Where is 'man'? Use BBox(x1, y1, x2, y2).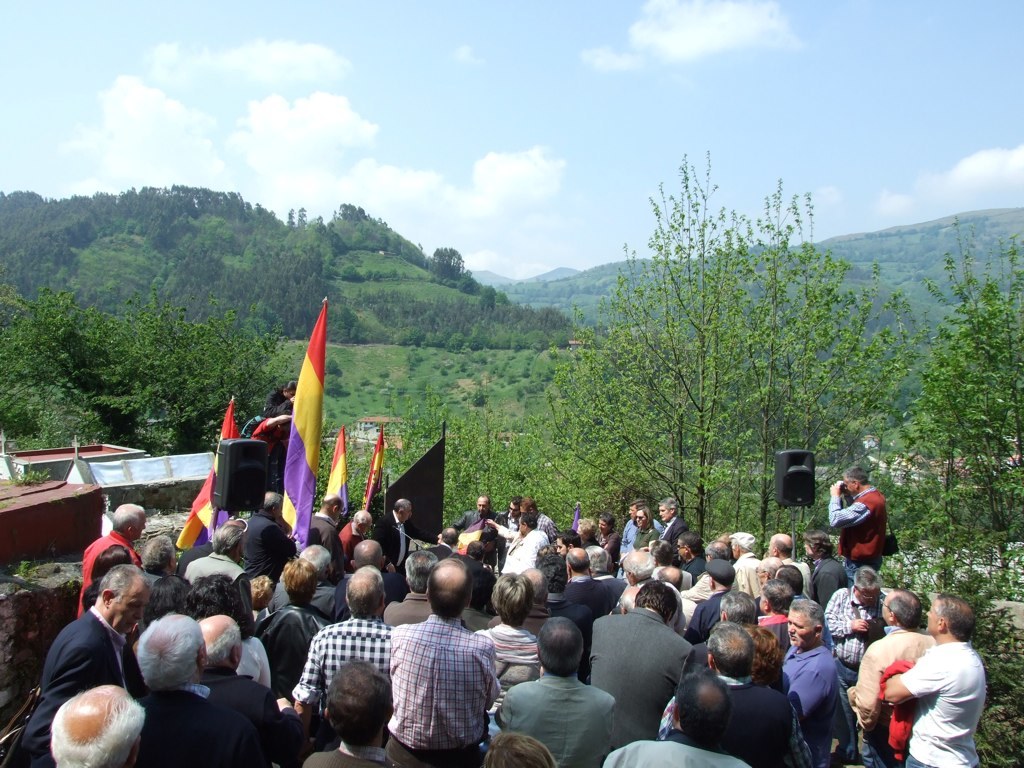
BBox(0, 562, 156, 767).
